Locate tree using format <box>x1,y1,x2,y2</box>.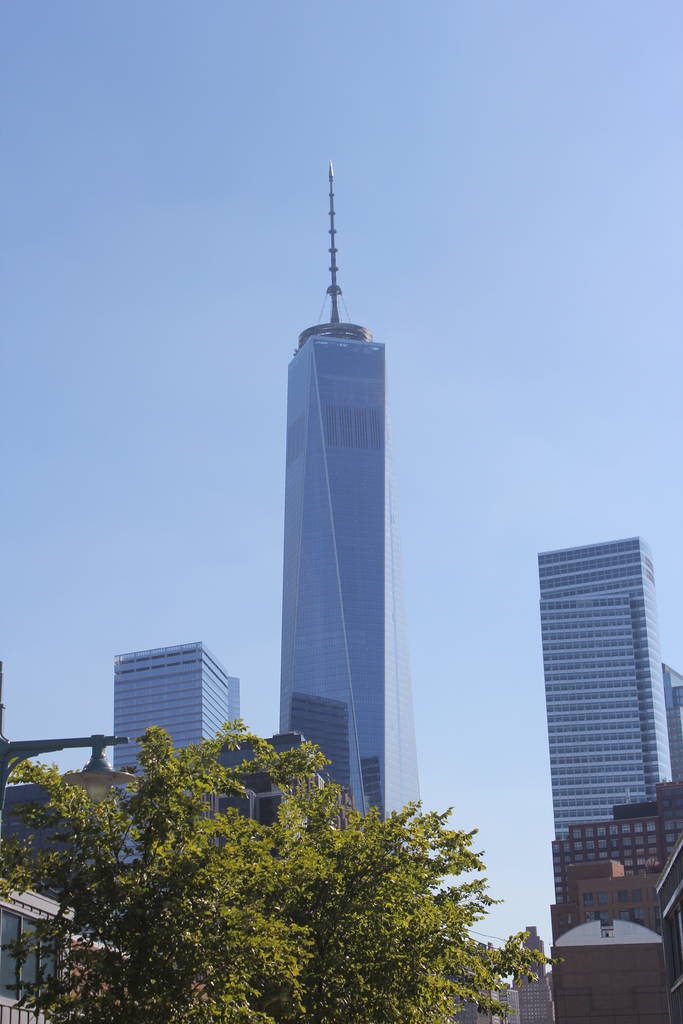
<box>0,764,566,991</box>.
